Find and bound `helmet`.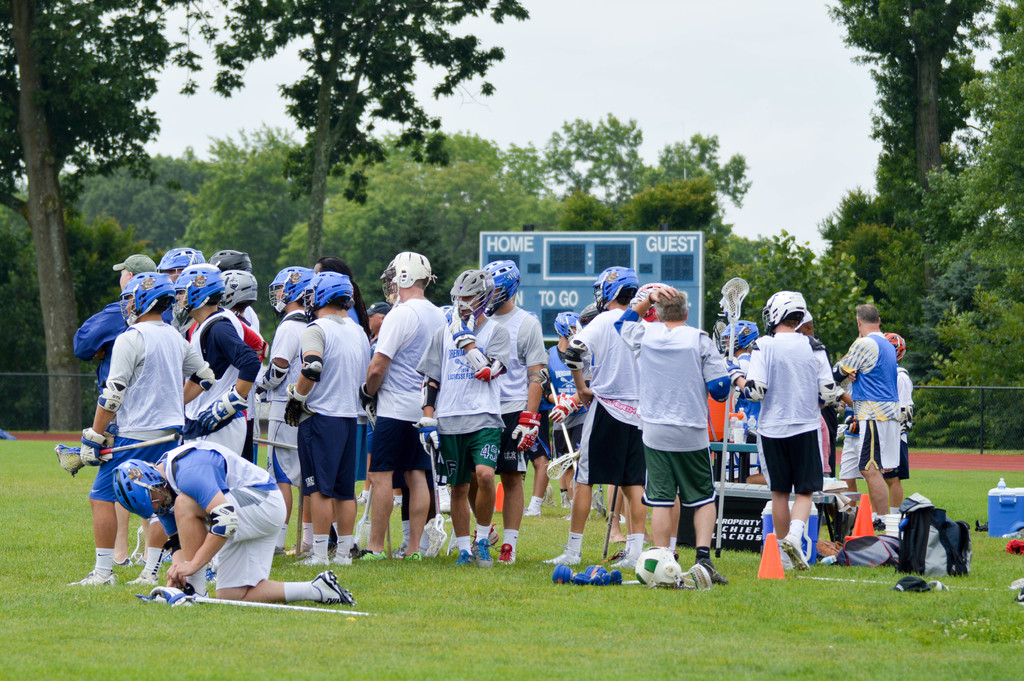
Bound: (left=593, top=263, right=638, bottom=320).
